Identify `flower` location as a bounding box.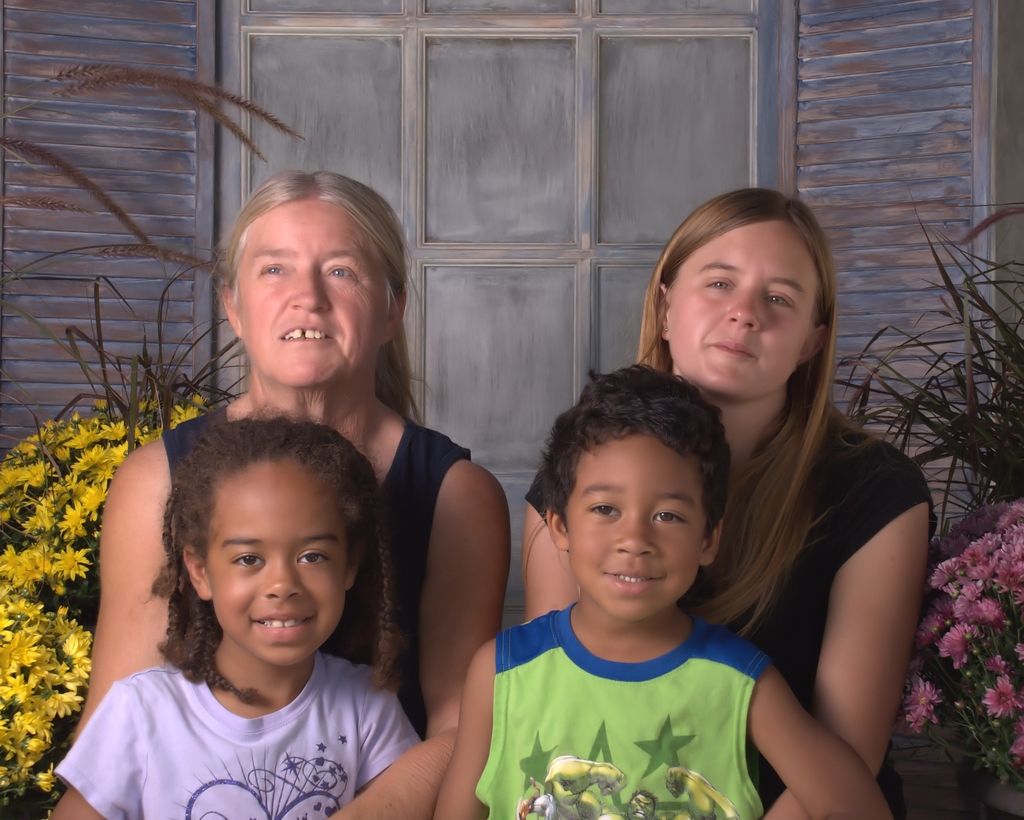
{"x1": 52, "y1": 541, "x2": 92, "y2": 580}.
